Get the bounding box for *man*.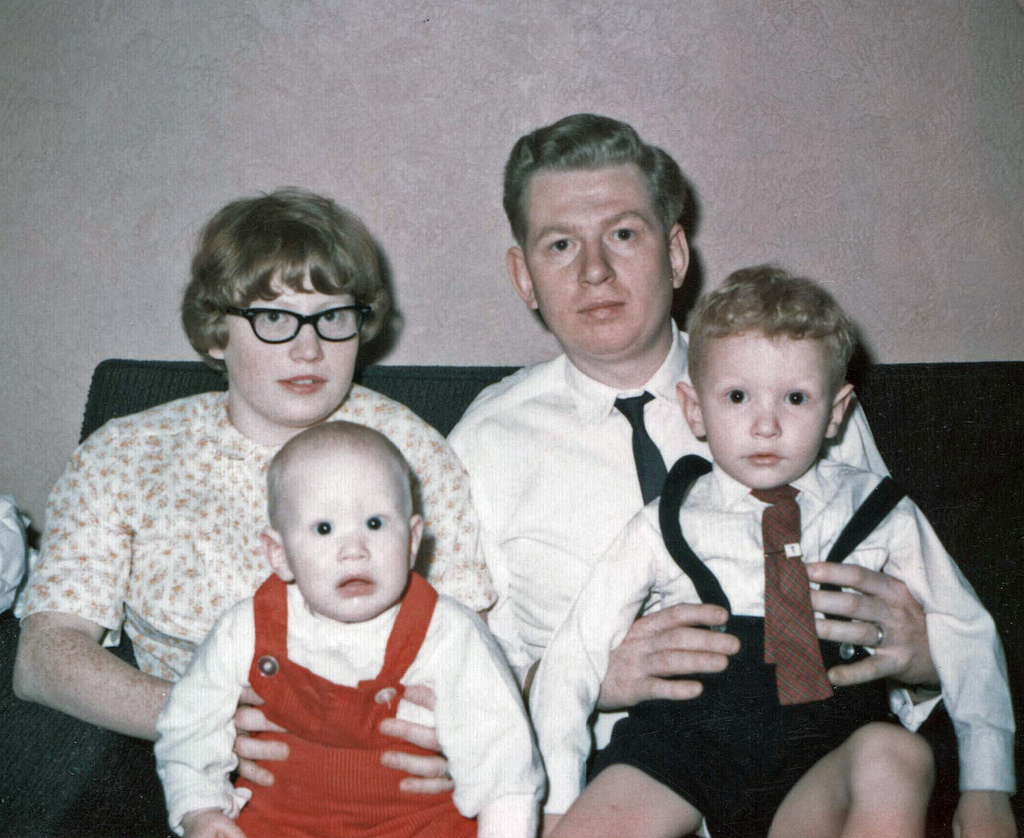
crop(460, 116, 913, 688).
